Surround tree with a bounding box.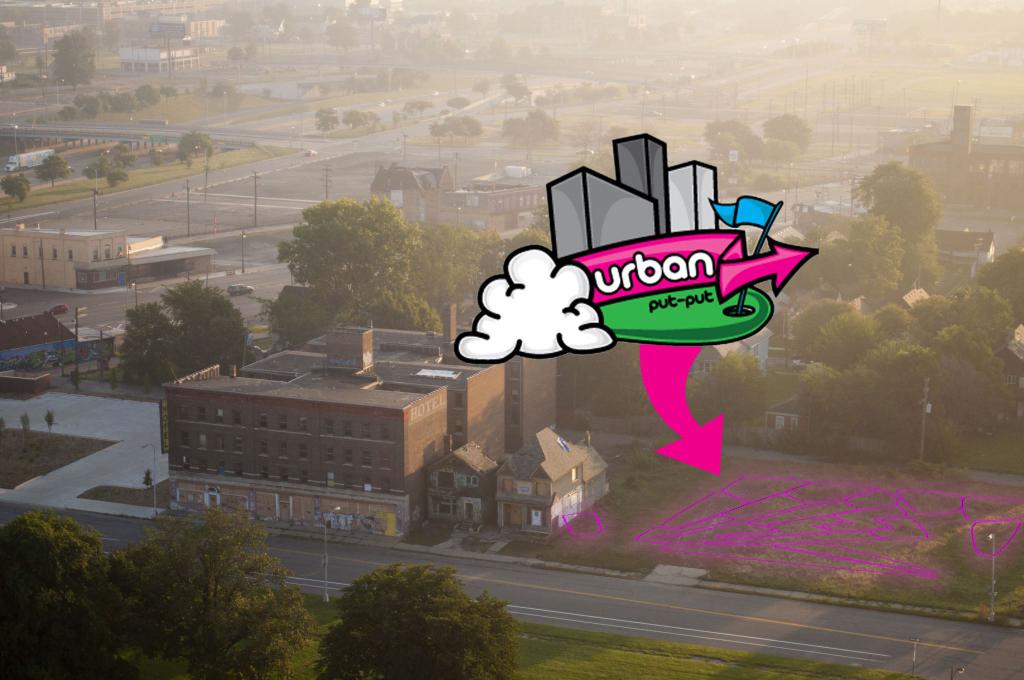
<region>494, 72, 518, 86</region>.
